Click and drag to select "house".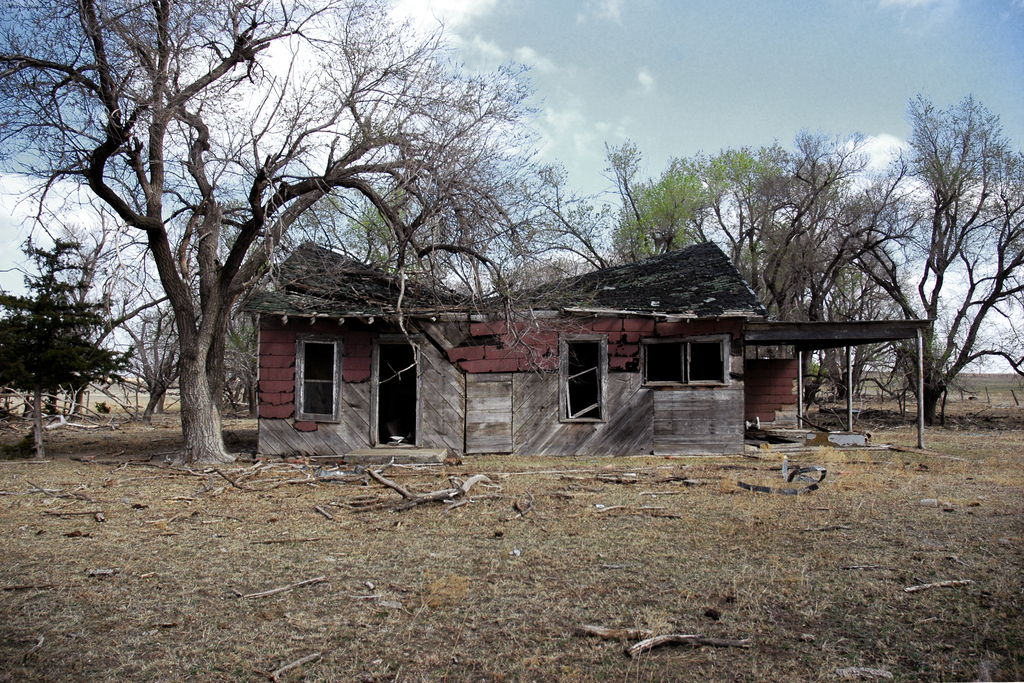
Selection: select_region(238, 234, 932, 457).
